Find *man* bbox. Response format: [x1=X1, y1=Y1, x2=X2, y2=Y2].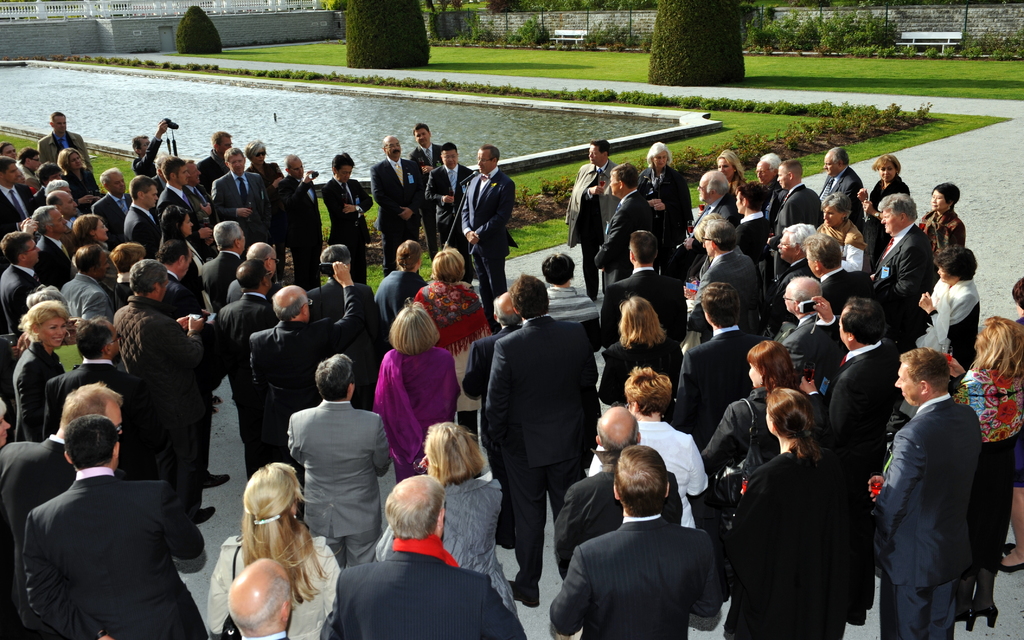
[x1=206, y1=143, x2=274, y2=261].
